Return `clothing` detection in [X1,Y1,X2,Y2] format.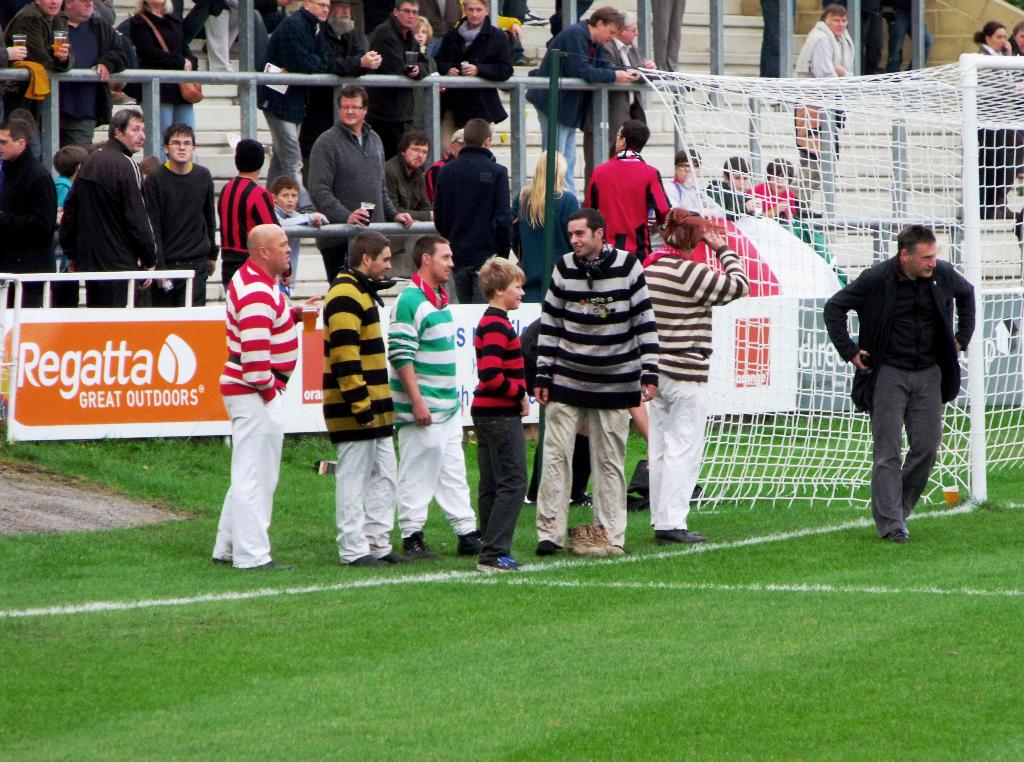
[0,148,58,310].
